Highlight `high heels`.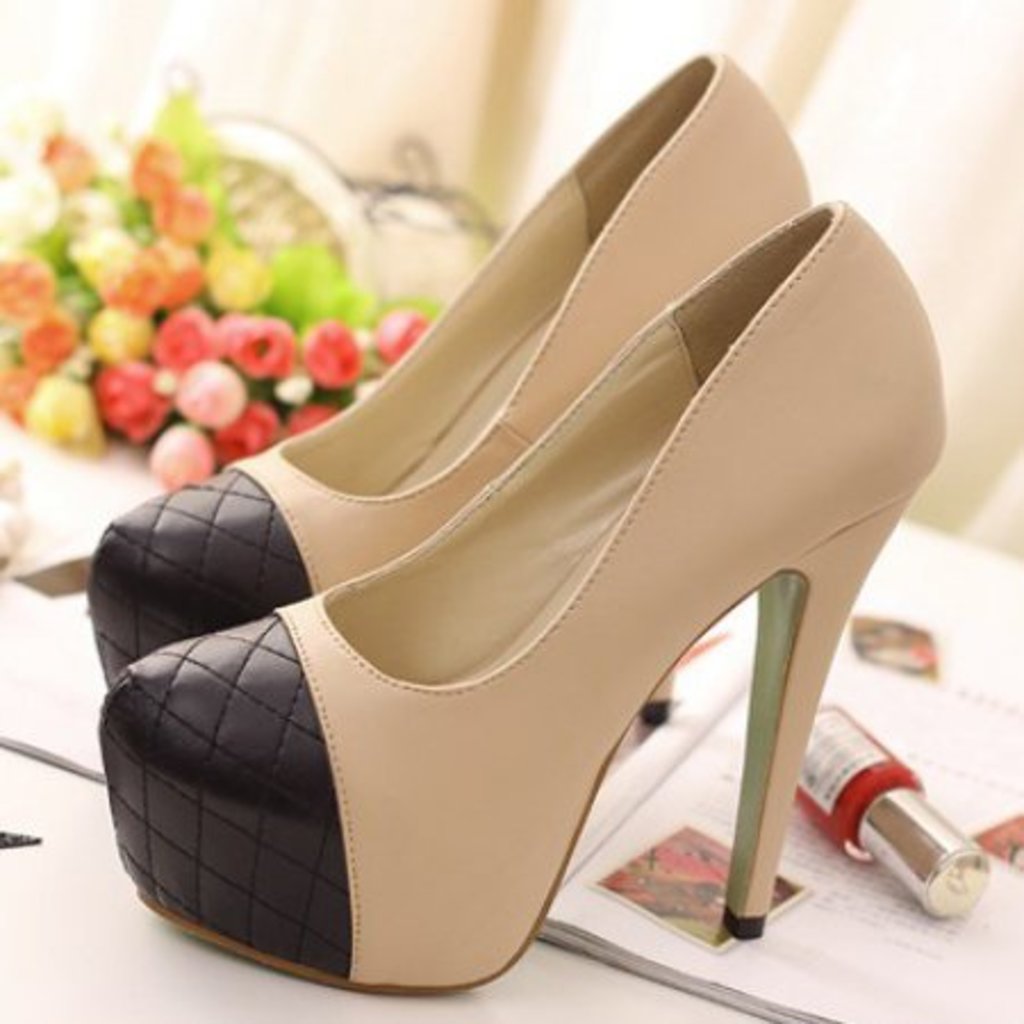
Highlighted region: [102,184,944,1001].
